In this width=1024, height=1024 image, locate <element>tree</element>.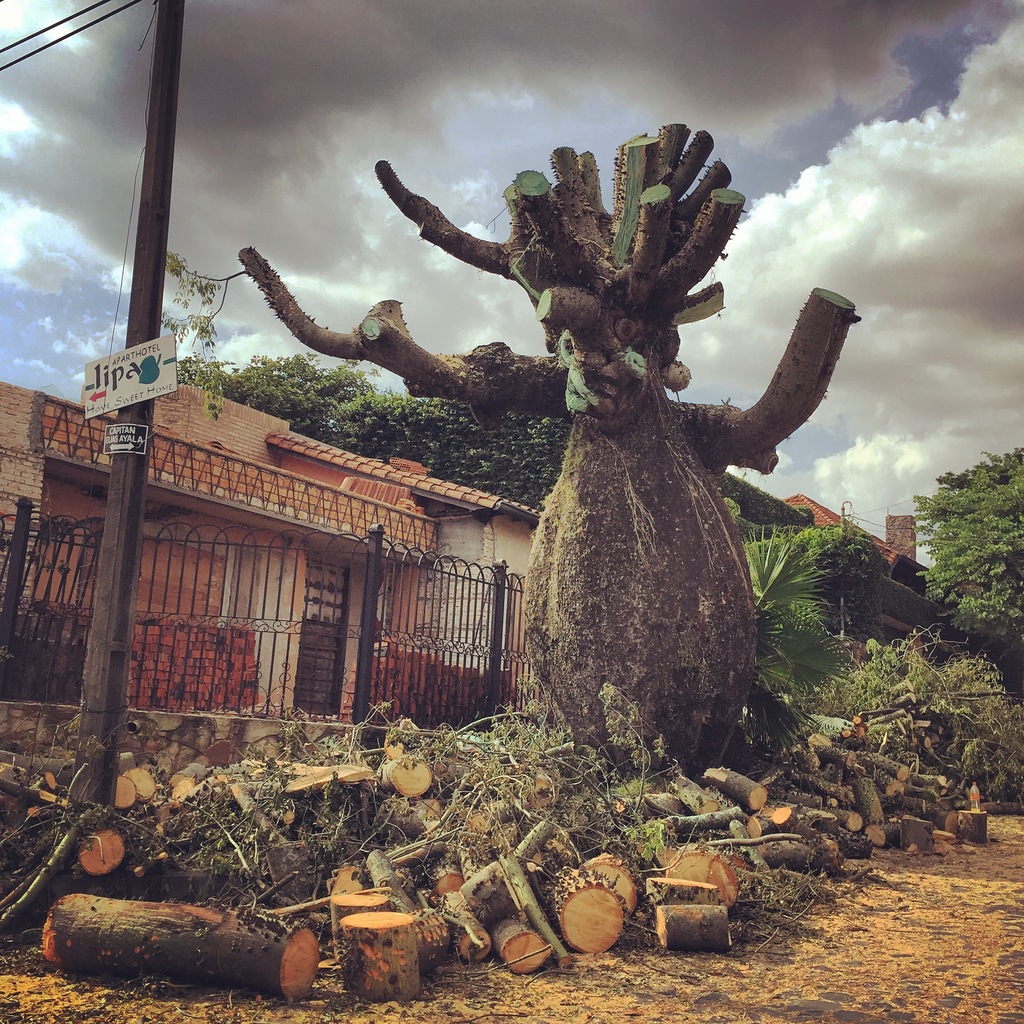
Bounding box: 908:447:1023:712.
